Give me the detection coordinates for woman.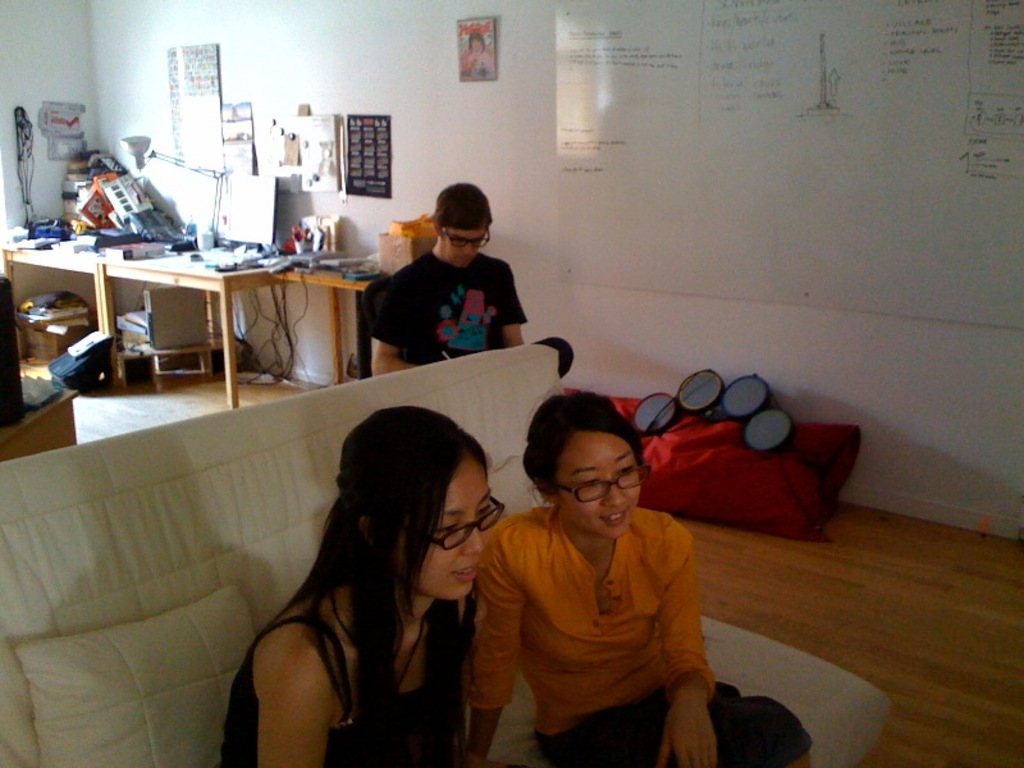
pyautogui.locateOnScreen(212, 396, 522, 767).
